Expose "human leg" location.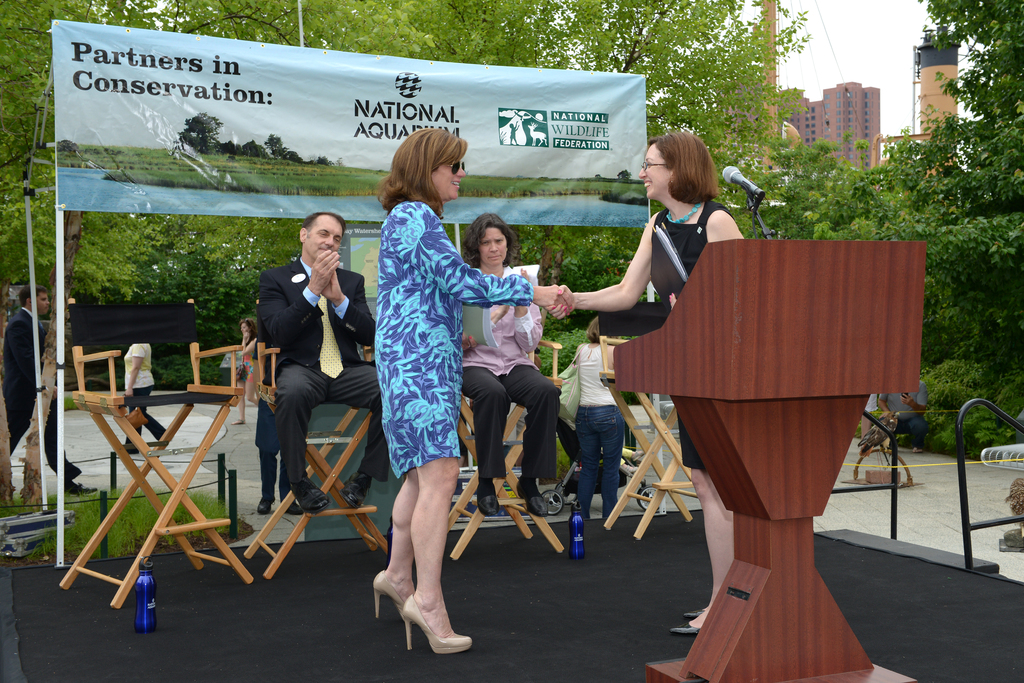
Exposed at select_region(268, 354, 329, 517).
